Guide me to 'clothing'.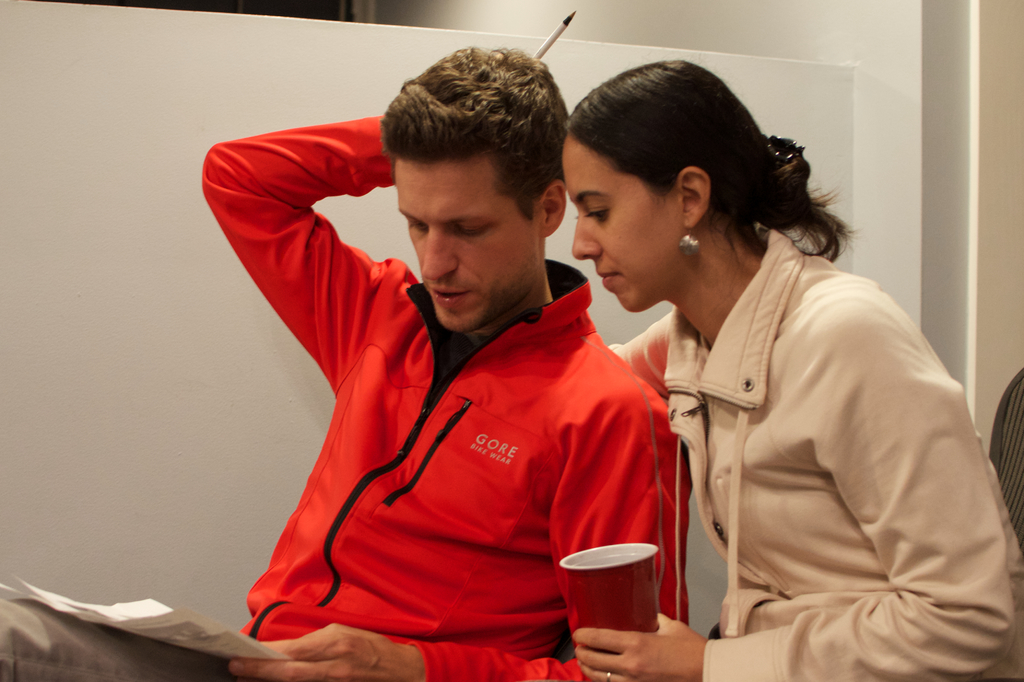
Guidance: x1=607, y1=220, x2=1023, y2=681.
